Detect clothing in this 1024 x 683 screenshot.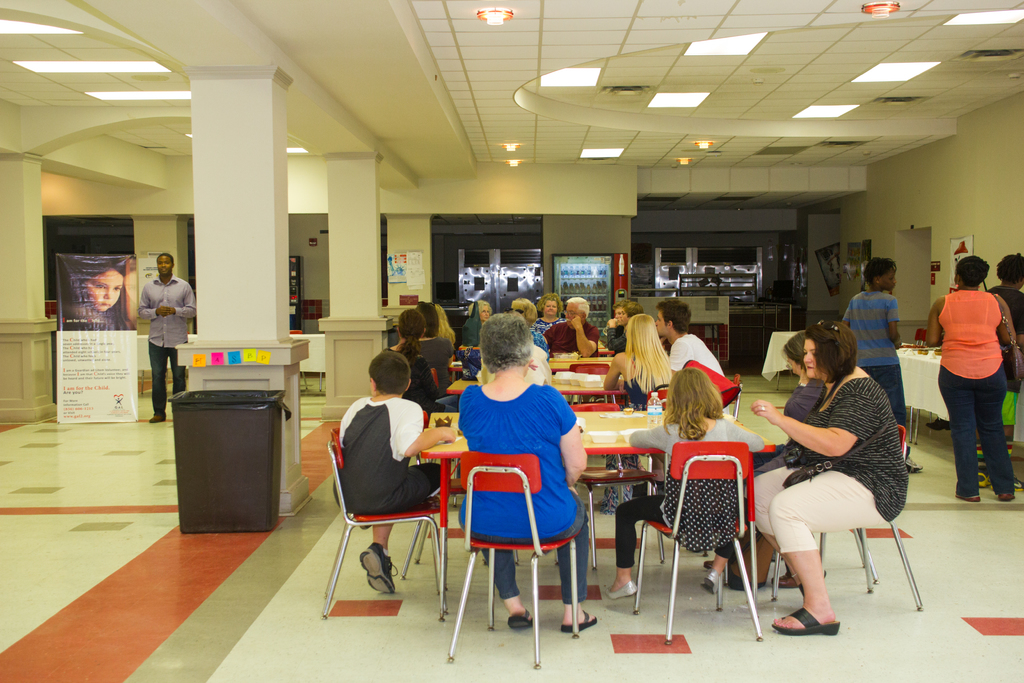
Detection: x1=783, y1=381, x2=836, y2=453.
